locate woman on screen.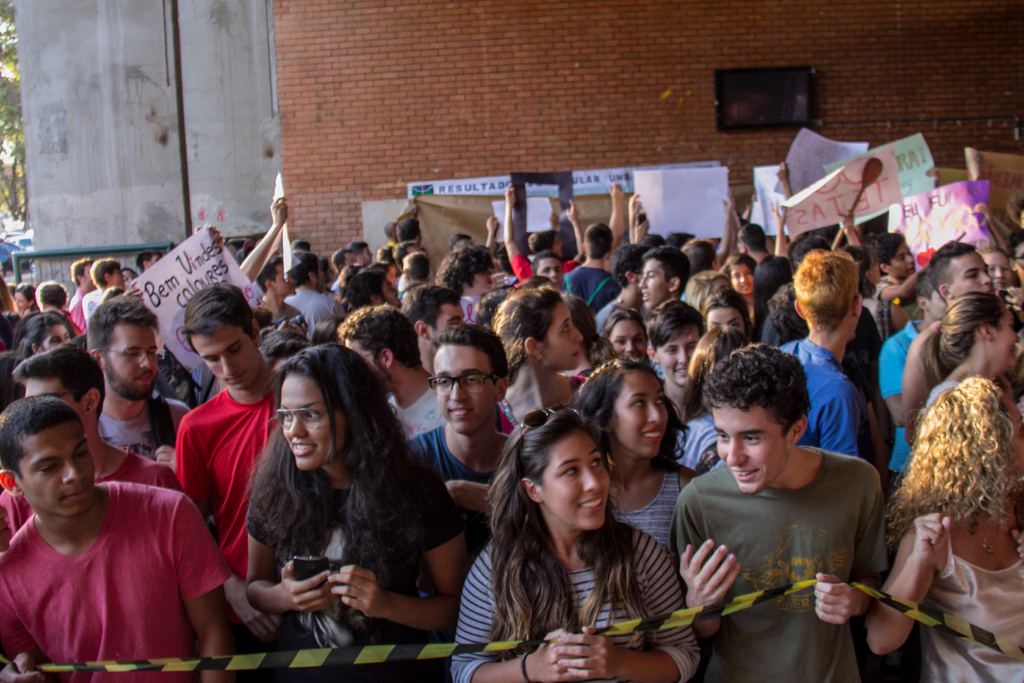
On screen at [582,365,699,593].
